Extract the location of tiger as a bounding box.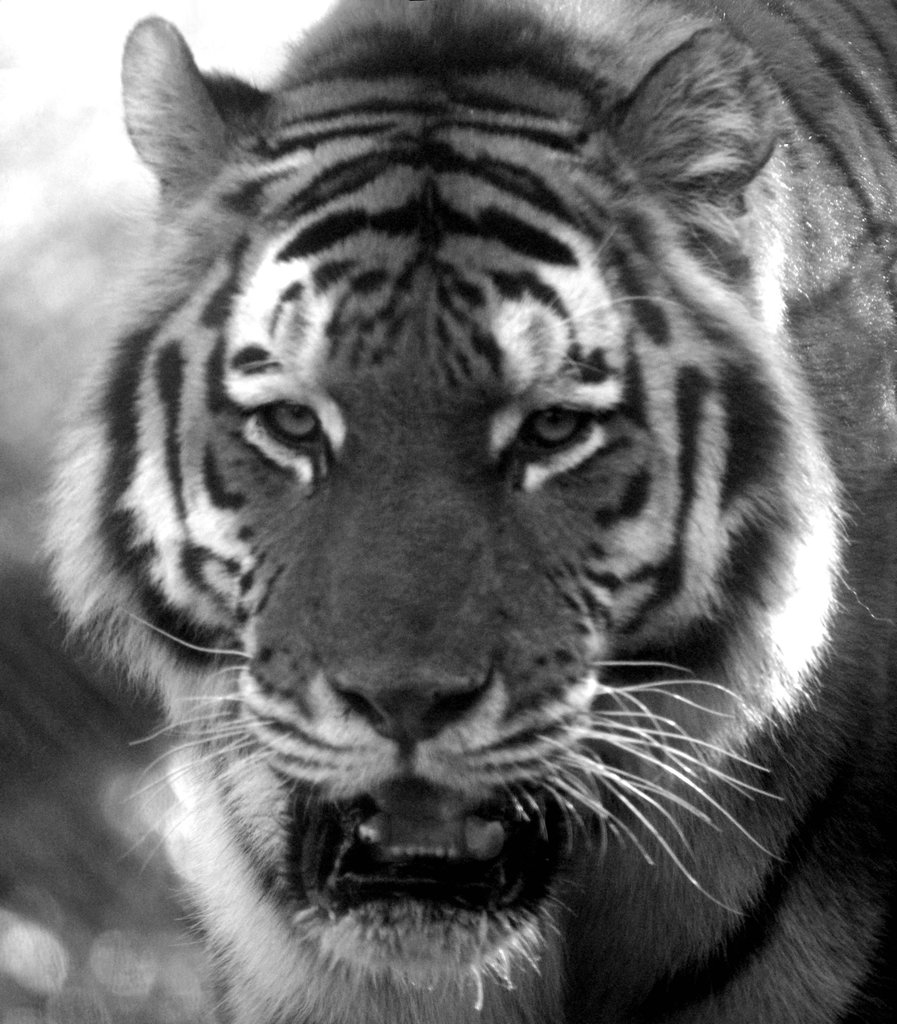
(36,0,896,1023).
